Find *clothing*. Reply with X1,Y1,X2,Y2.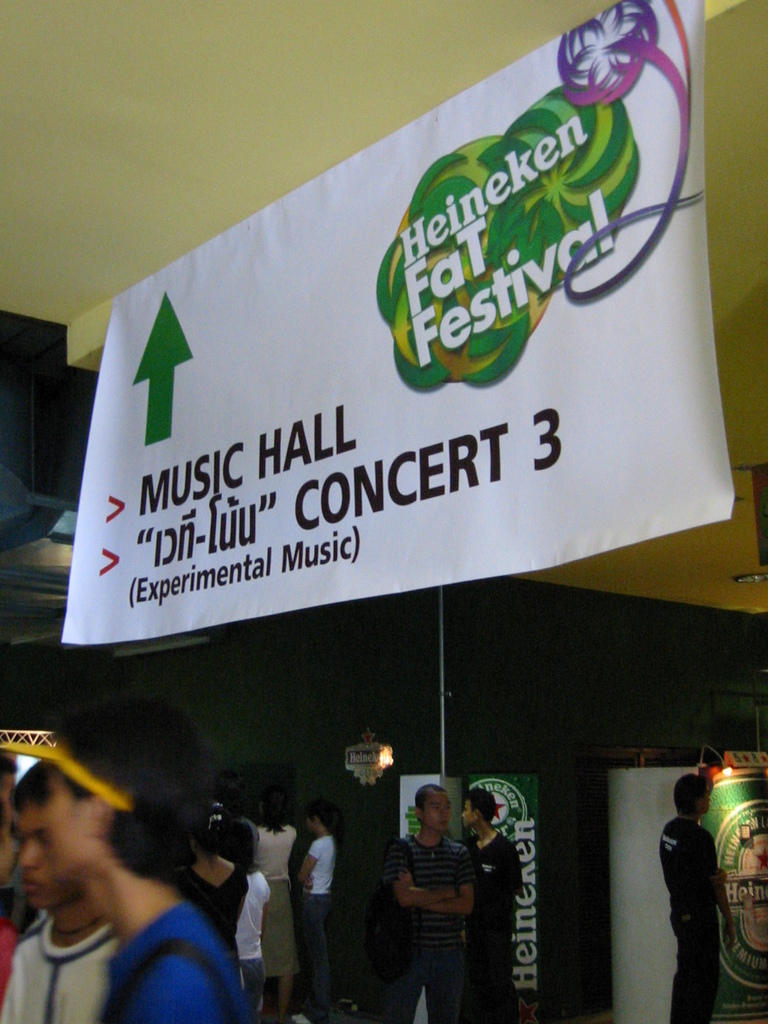
90,902,250,1023.
